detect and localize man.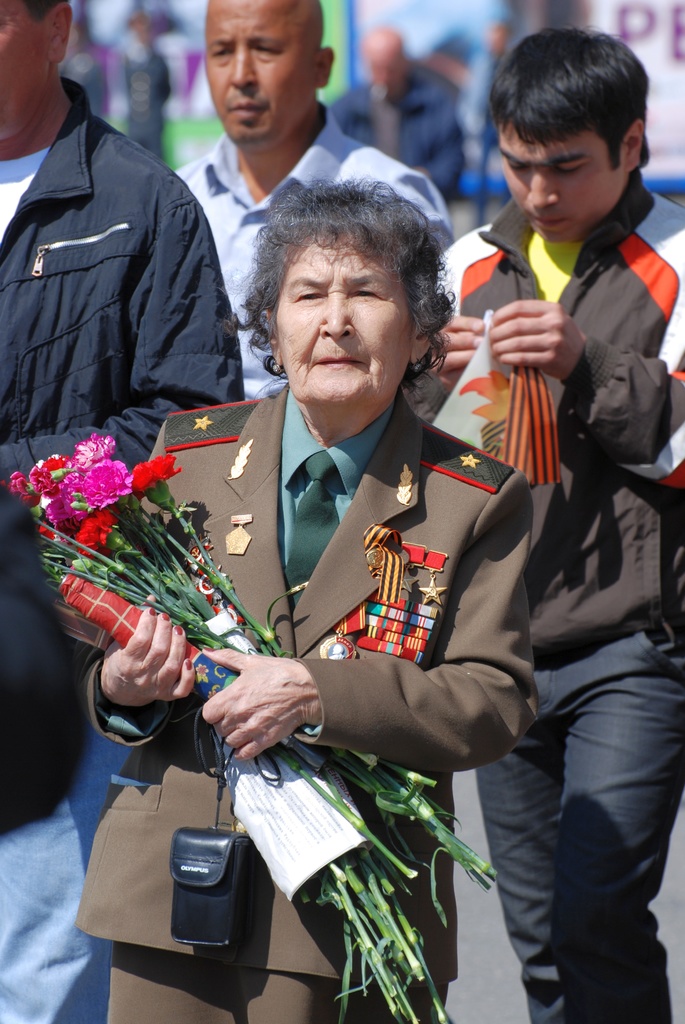
Localized at {"x1": 436, "y1": 24, "x2": 684, "y2": 1023}.
